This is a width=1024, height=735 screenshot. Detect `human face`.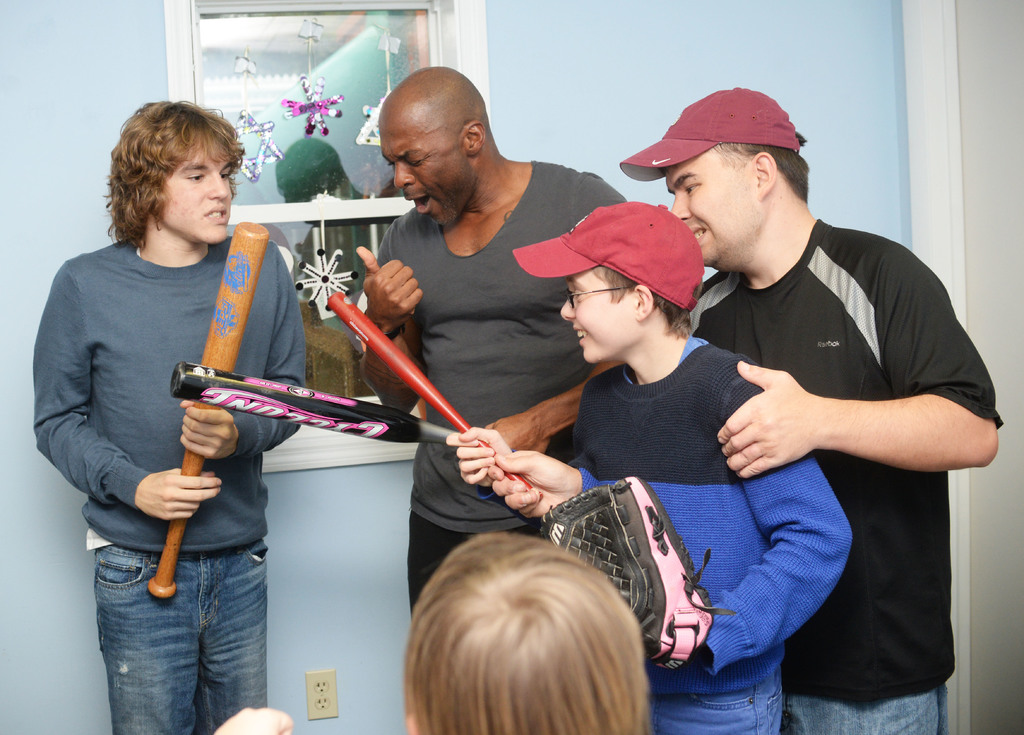
[558,269,637,365].
